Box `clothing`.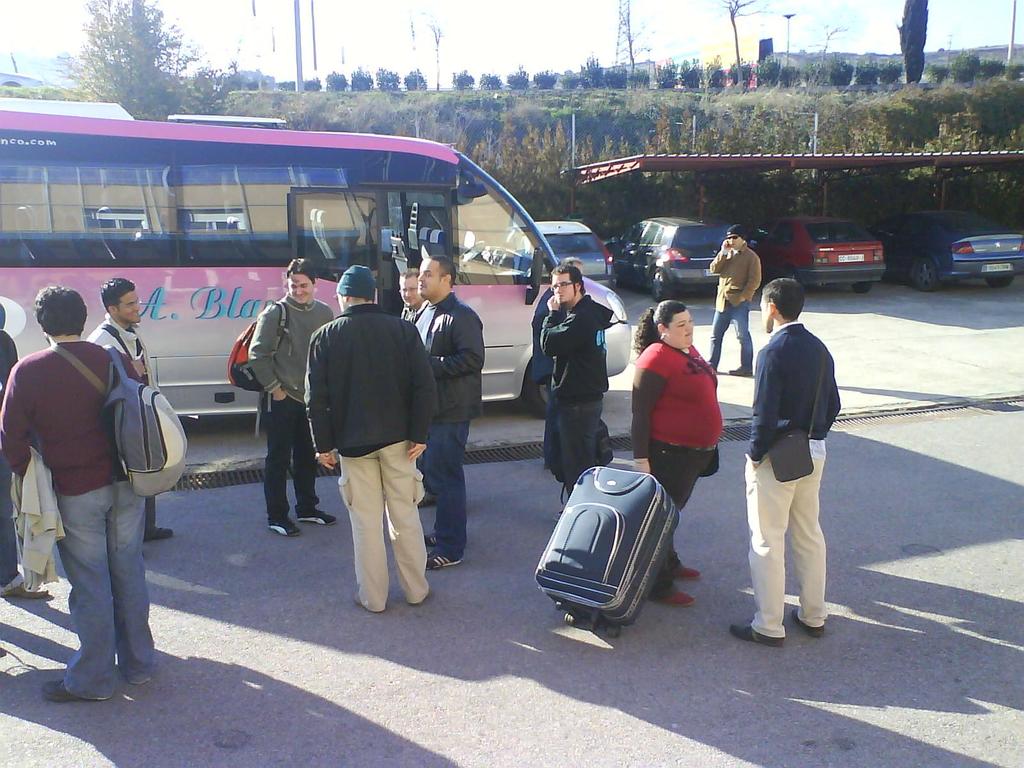
pyautogui.locateOnScreen(418, 298, 486, 556).
